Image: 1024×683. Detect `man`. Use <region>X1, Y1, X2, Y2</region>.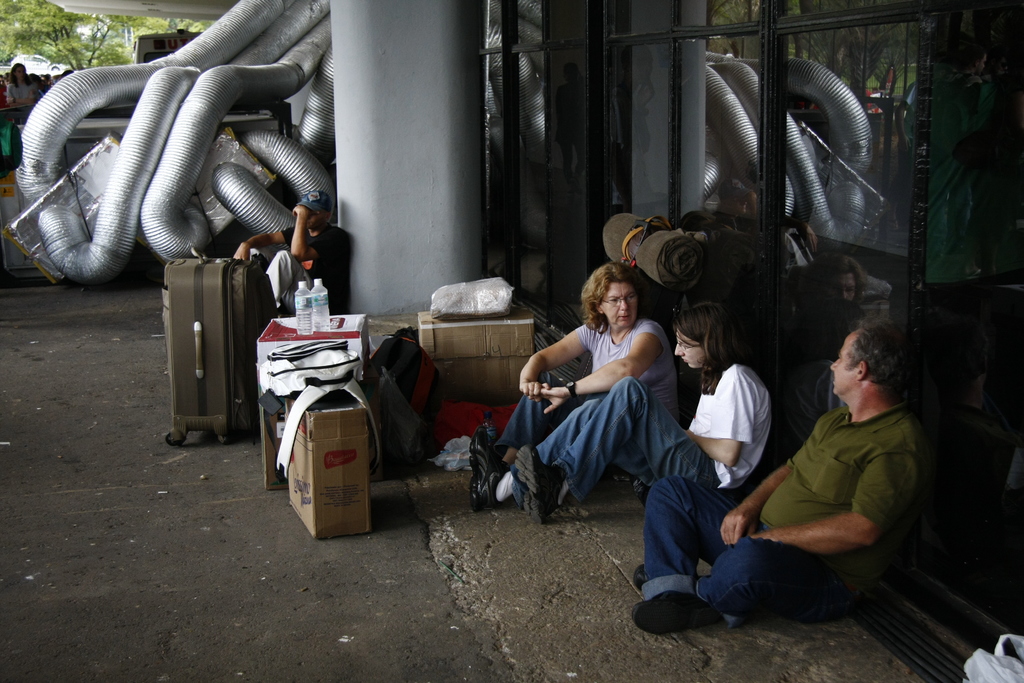
<region>234, 188, 356, 318</region>.
